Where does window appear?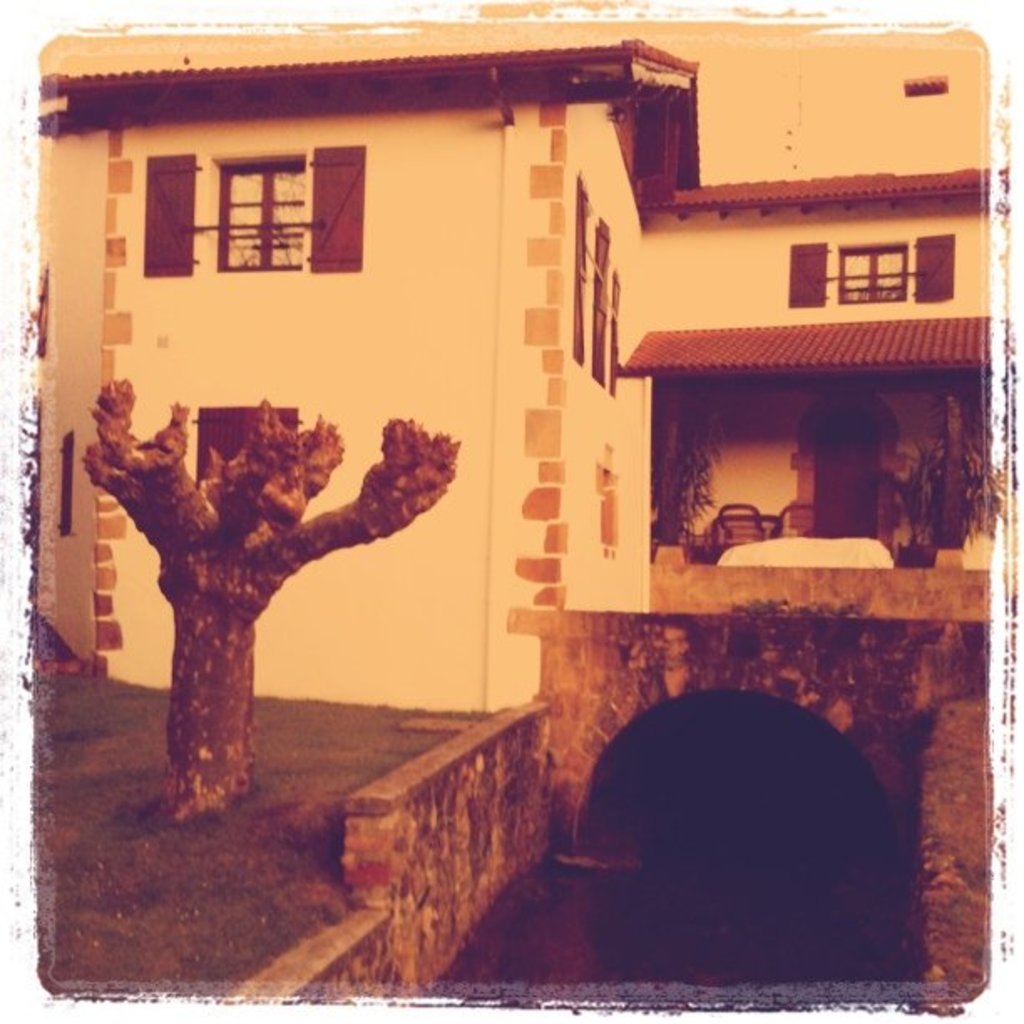
Appears at box=[571, 169, 591, 363].
